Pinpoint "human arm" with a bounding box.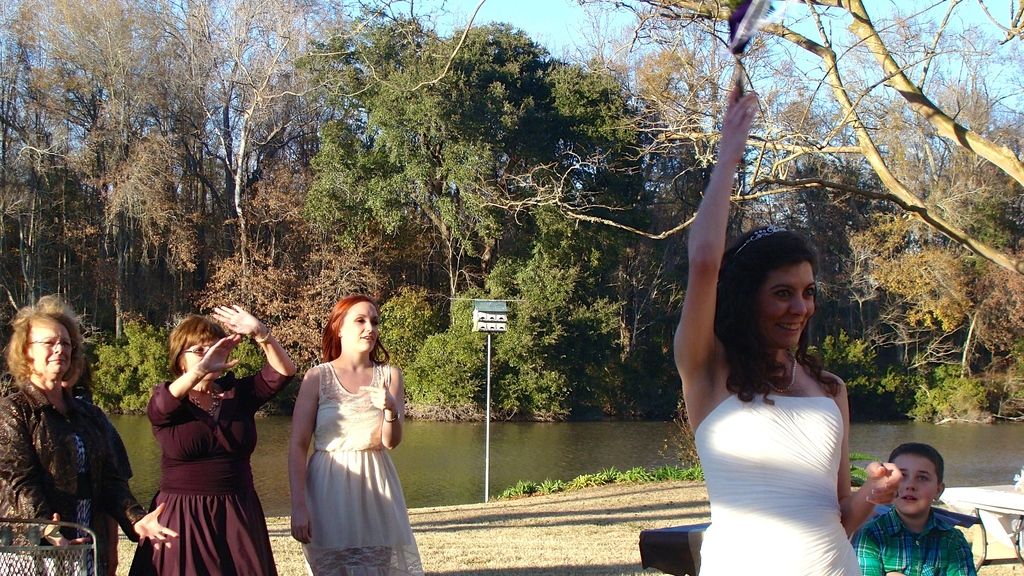
669/133/753/380.
